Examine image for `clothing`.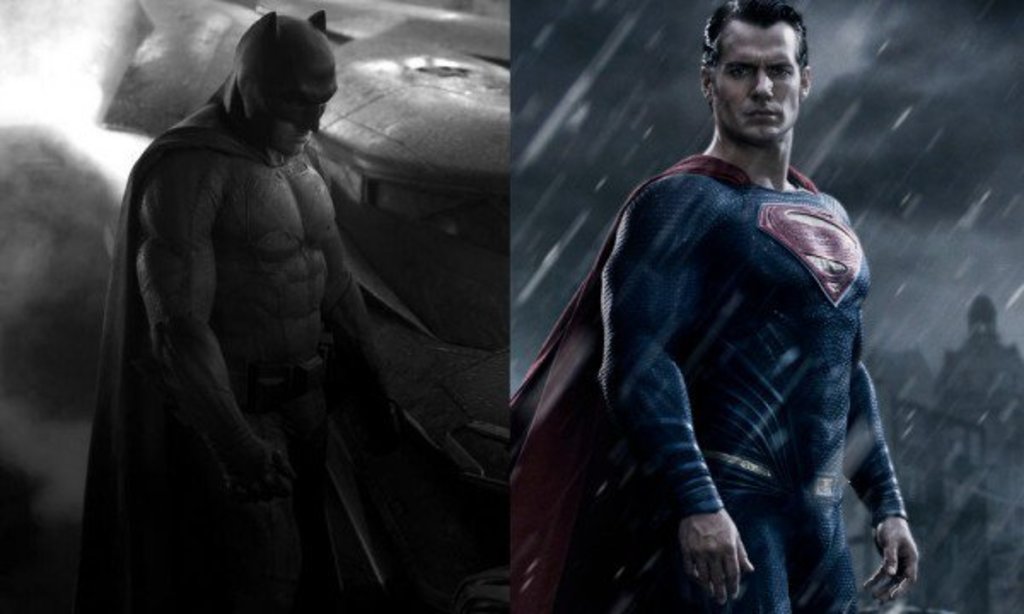
Examination result: (x1=507, y1=159, x2=906, y2=612).
